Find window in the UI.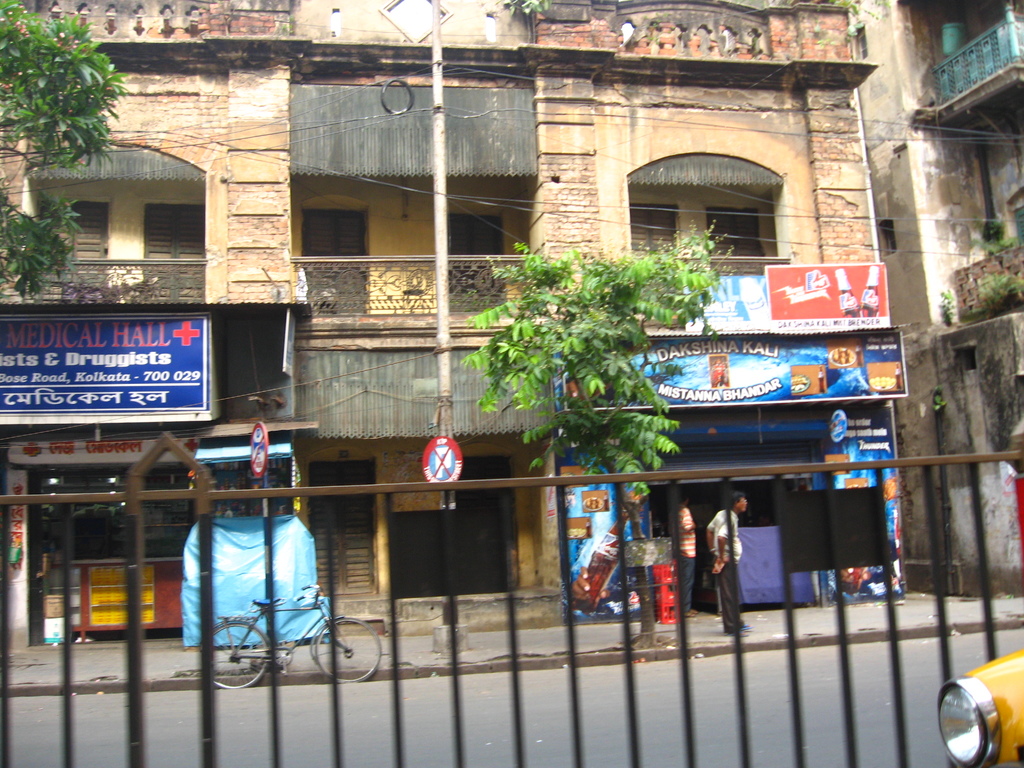
UI element at 441 212 502 301.
